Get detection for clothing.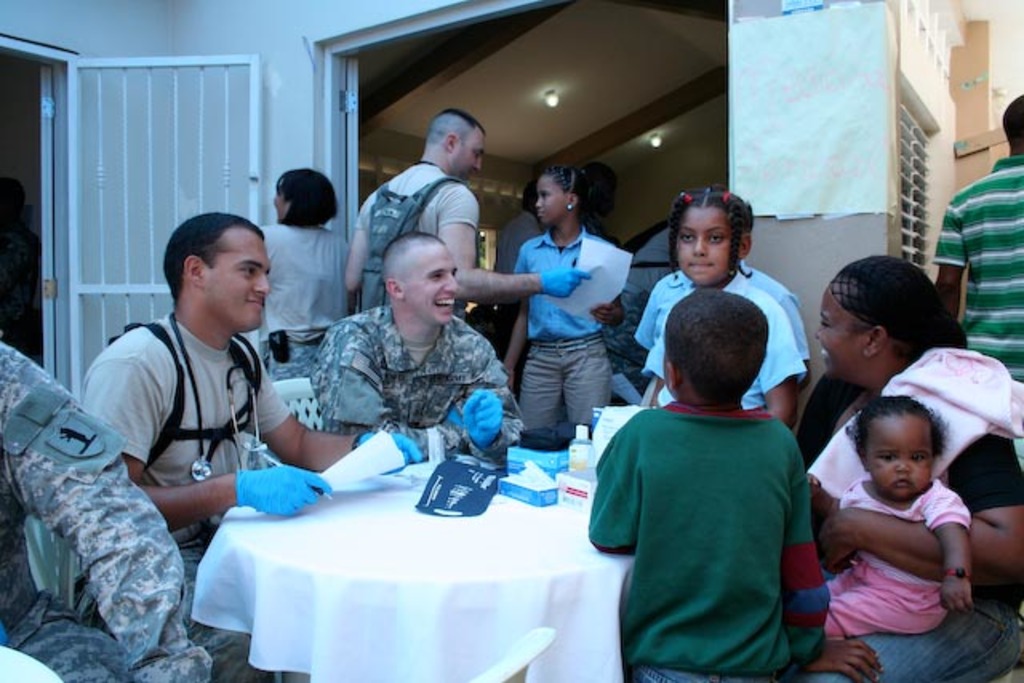
Detection: l=357, t=162, r=477, b=306.
